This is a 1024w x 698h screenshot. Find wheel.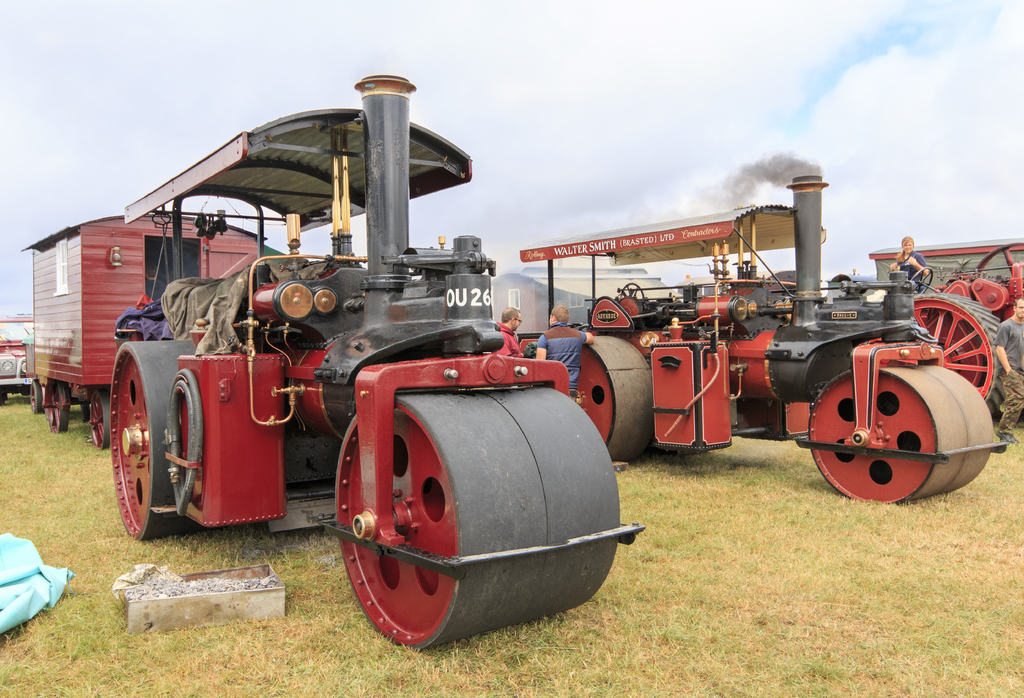
Bounding box: {"left": 45, "top": 380, "right": 70, "bottom": 435}.
